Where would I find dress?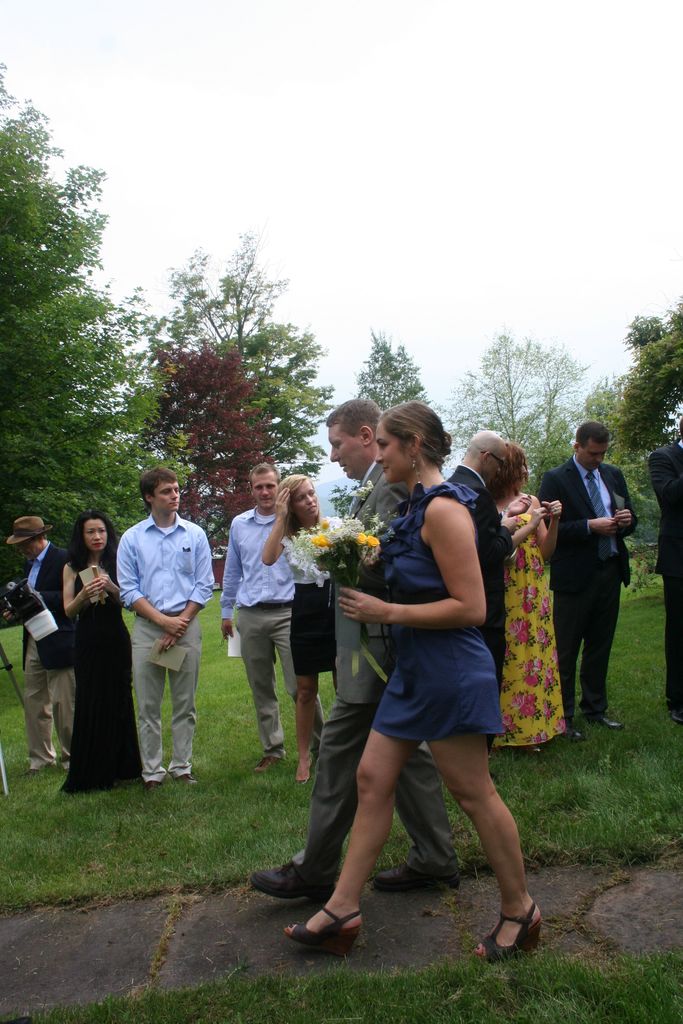
At {"x1": 55, "y1": 559, "x2": 144, "y2": 796}.
